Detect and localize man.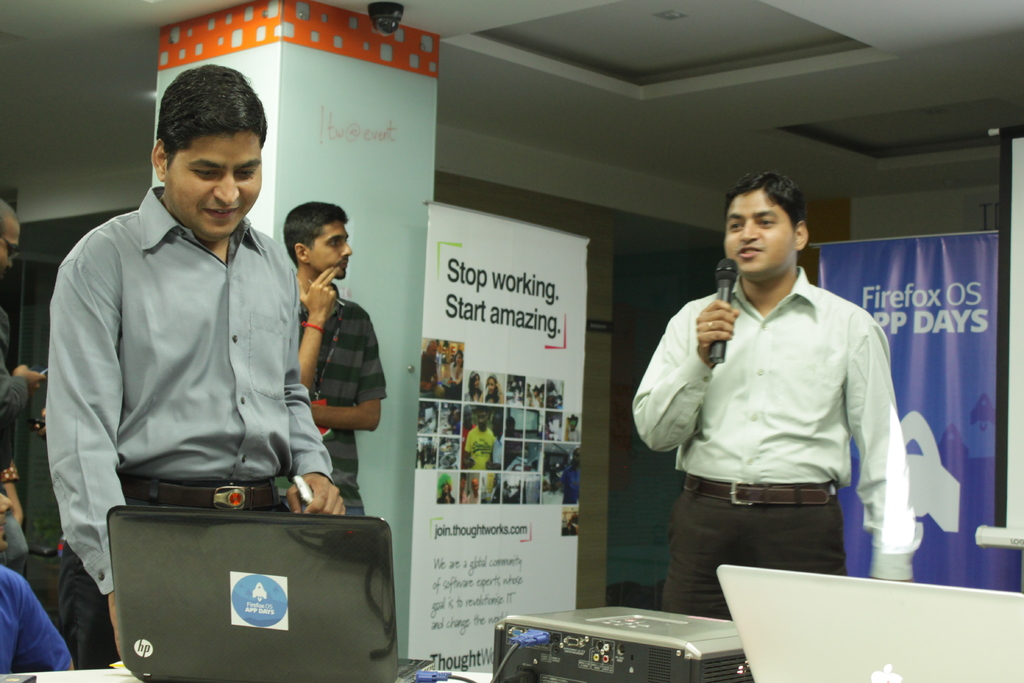
Localized at box(274, 200, 388, 518).
